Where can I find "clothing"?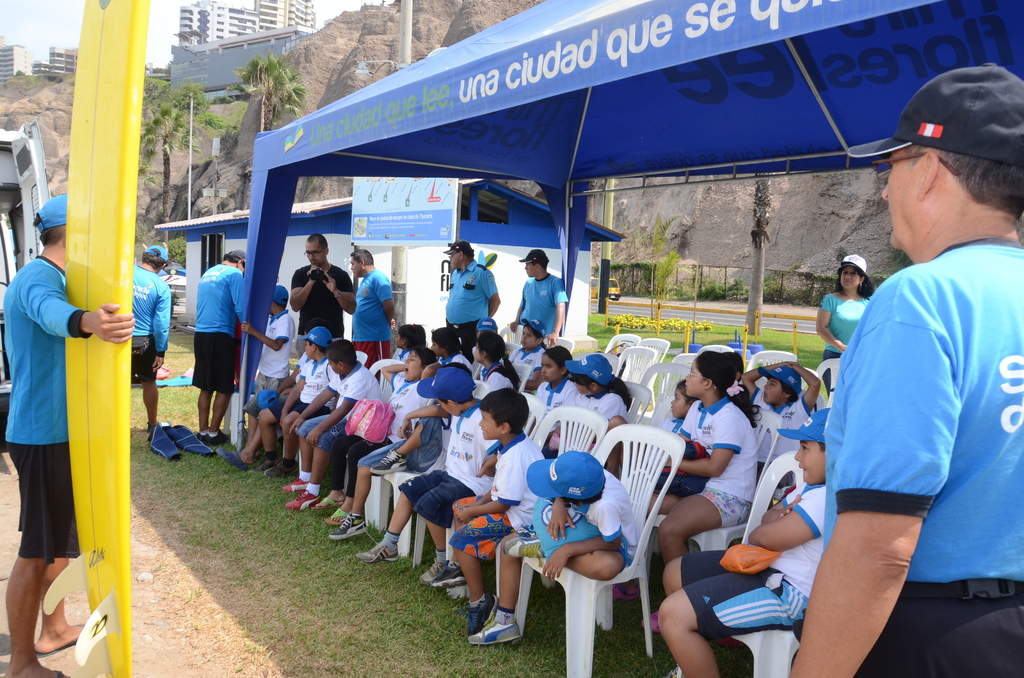
You can find it at crop(250, 305, 296, 373).
